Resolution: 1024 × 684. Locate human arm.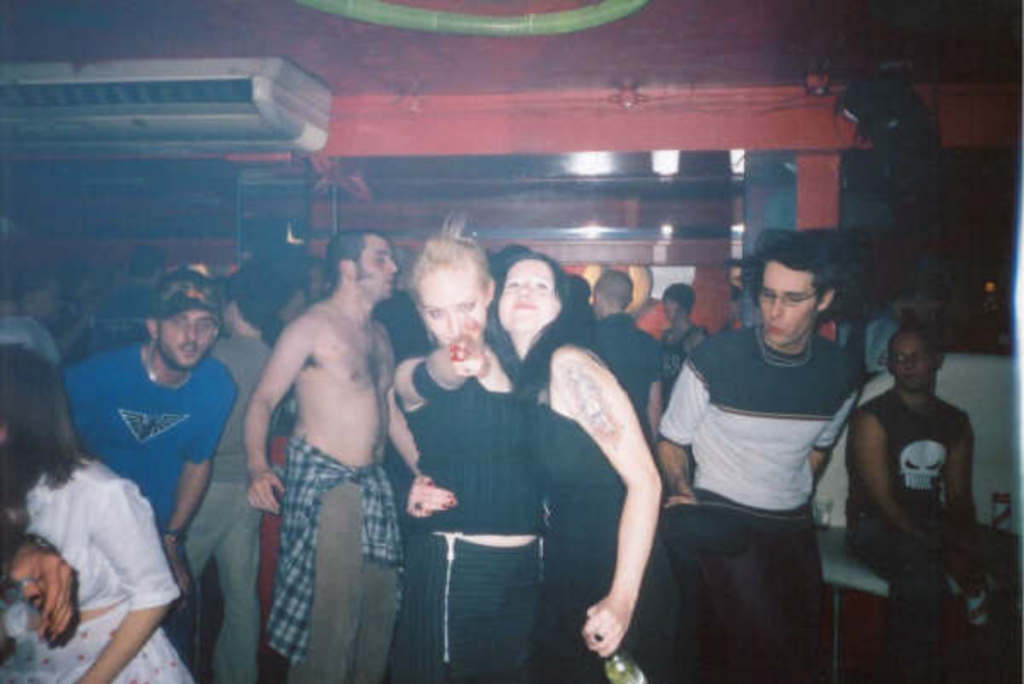
BBox(652, 353, 696, 495).
